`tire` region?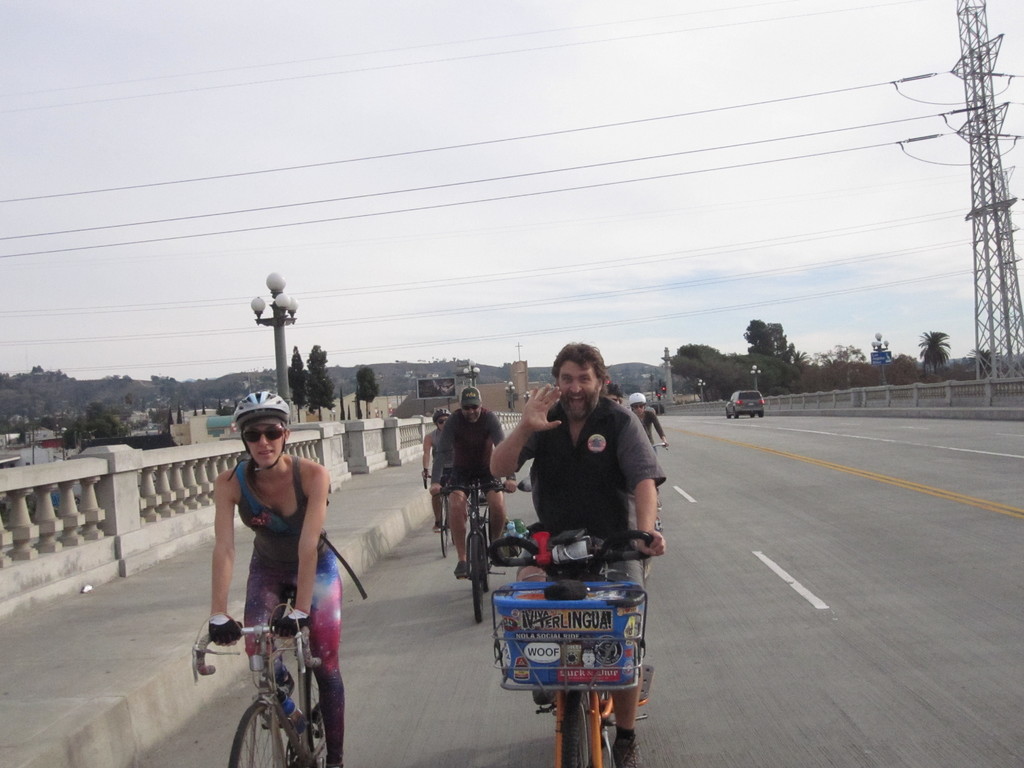
{"x1": 472, "y1": 534, "x2": 483, "y2": 622}
